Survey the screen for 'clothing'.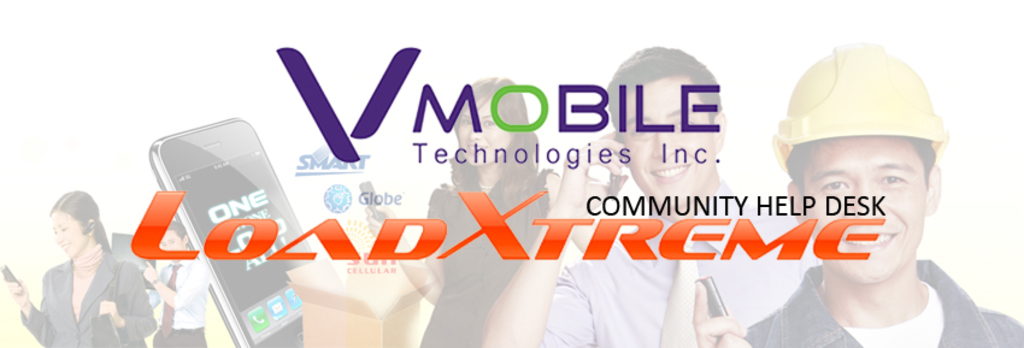
Survey found: locate(418, 158, 552, 347).
